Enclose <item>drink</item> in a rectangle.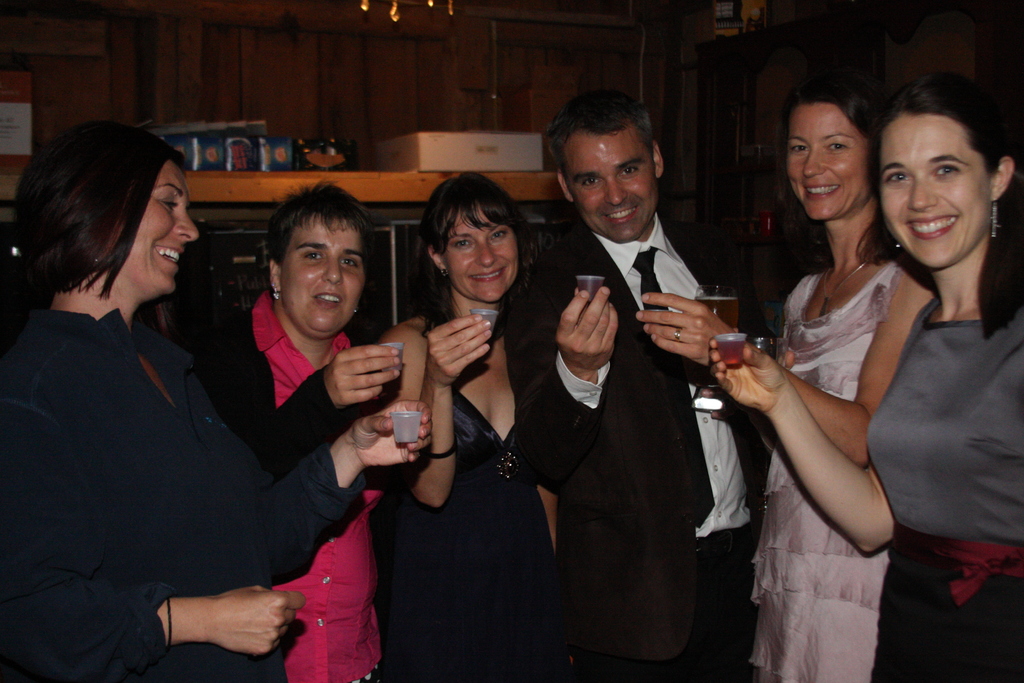
x1=716, y1=336, x2=744, y2=363.
